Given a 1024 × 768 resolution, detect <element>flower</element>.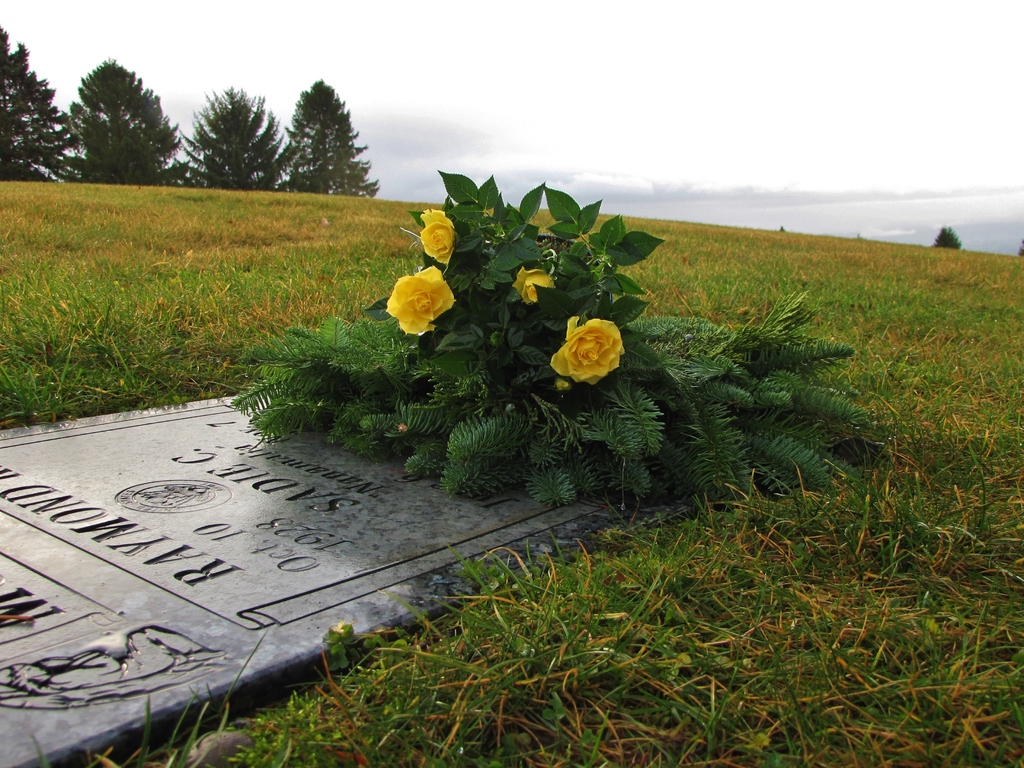
(376,253,462,329).
